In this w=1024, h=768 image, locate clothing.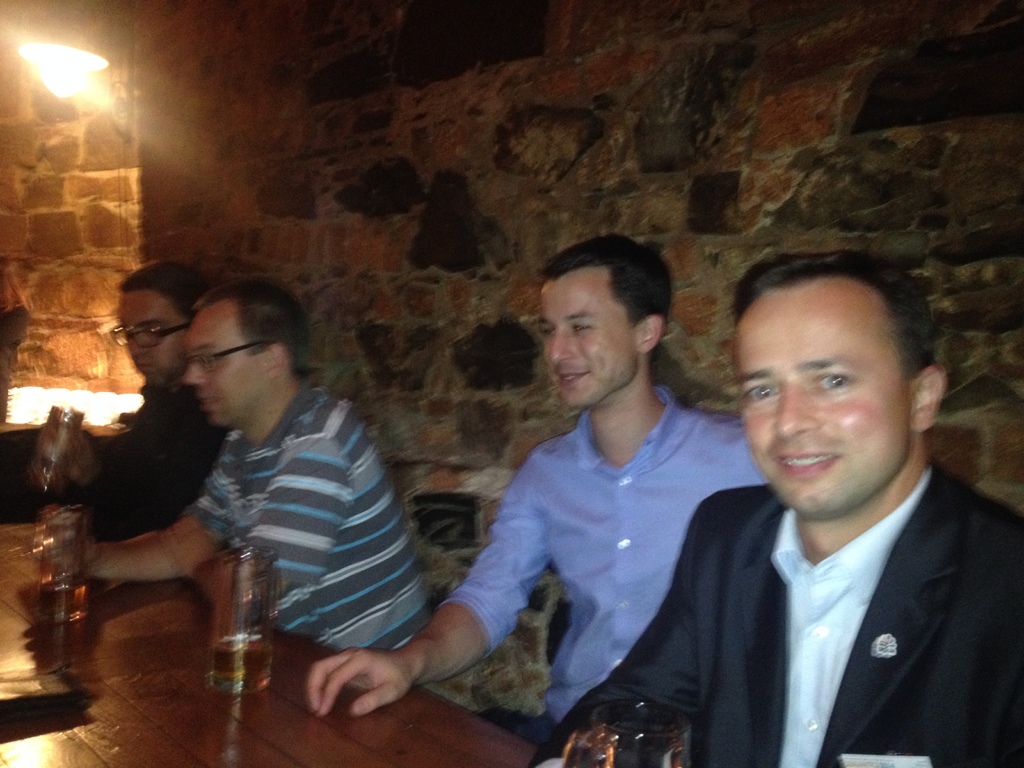
Bounding box: x1=87, y1=385, x2=223, y2=538.
